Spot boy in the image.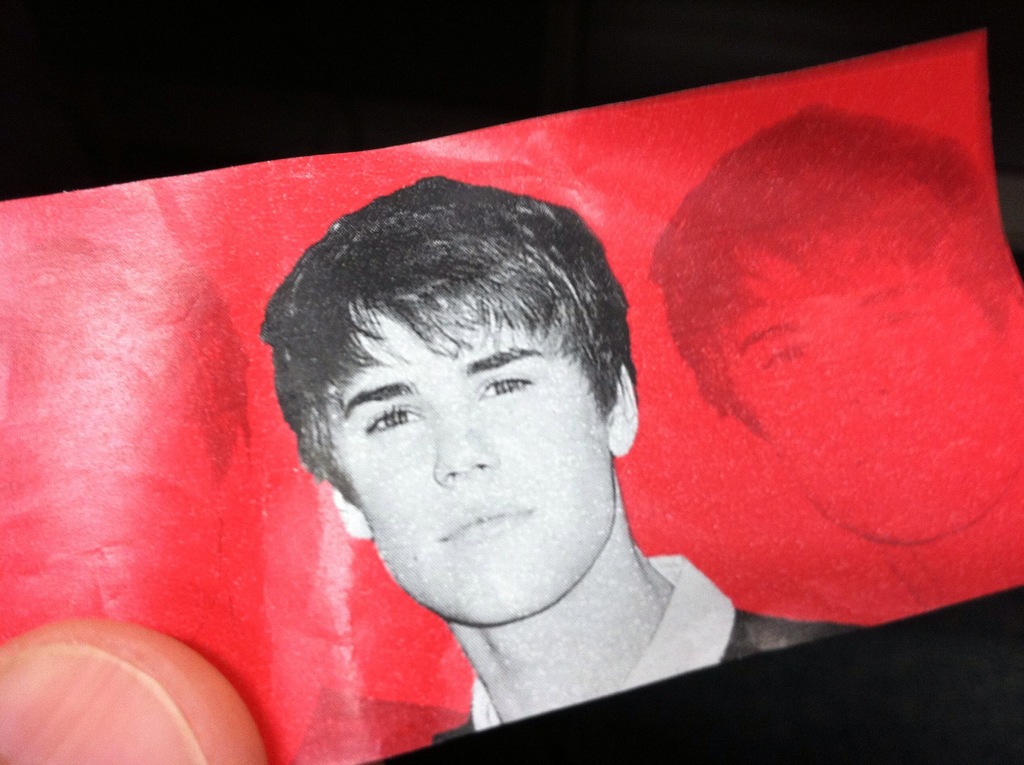
boy found at box(221, 187, 748, 694).
